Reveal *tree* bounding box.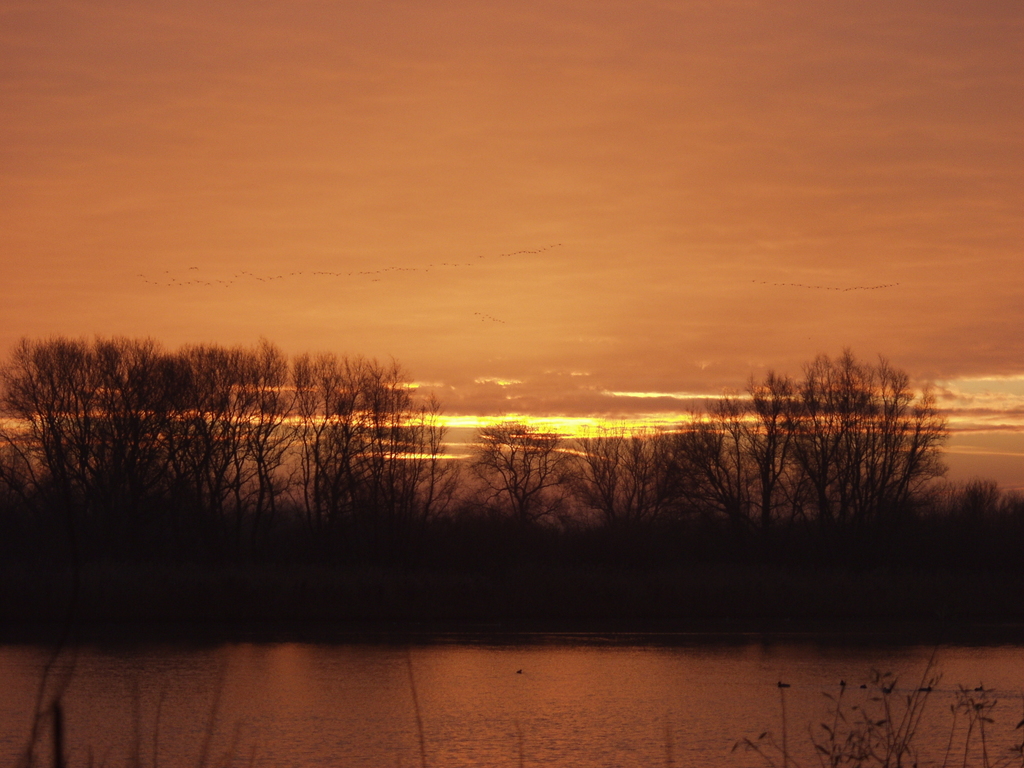
Revealed: (578, 404, 740, 536).
